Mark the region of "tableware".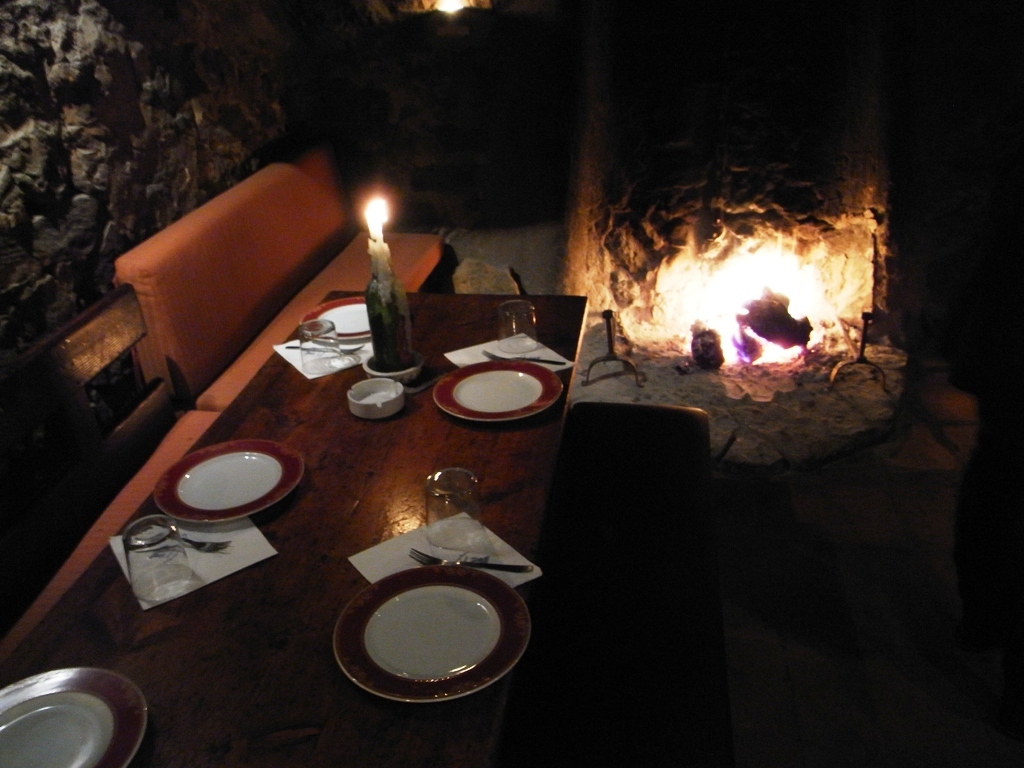
Region: bbox=[423, 470, 487, 553].
